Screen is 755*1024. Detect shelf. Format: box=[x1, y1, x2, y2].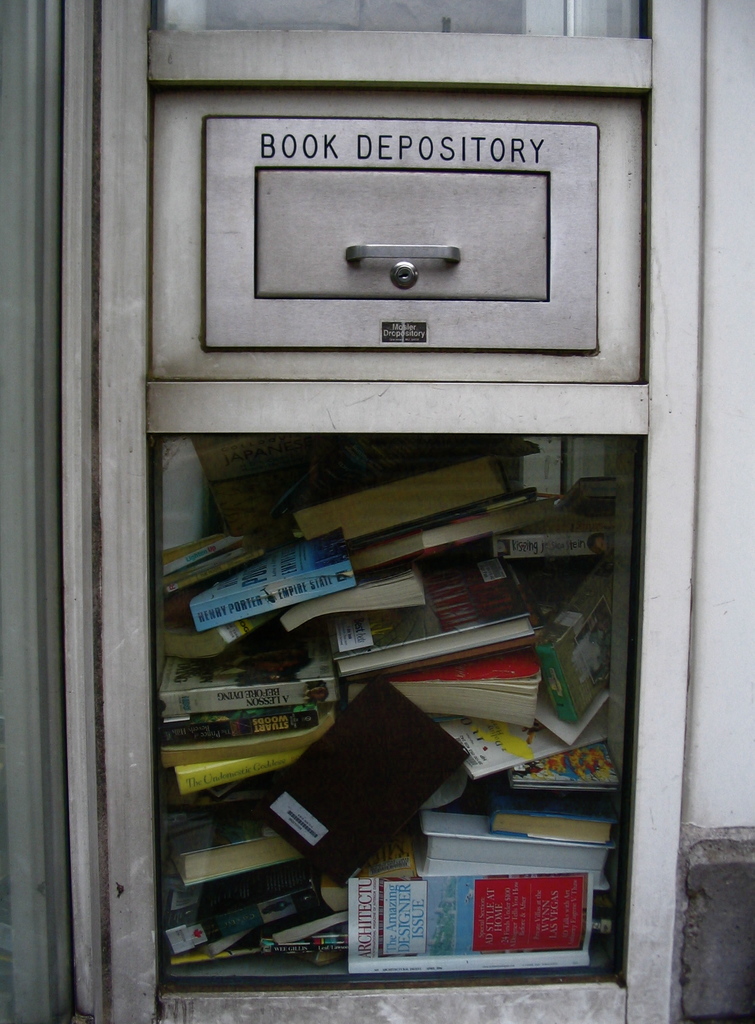
box=[183, 381, 660, 984].
